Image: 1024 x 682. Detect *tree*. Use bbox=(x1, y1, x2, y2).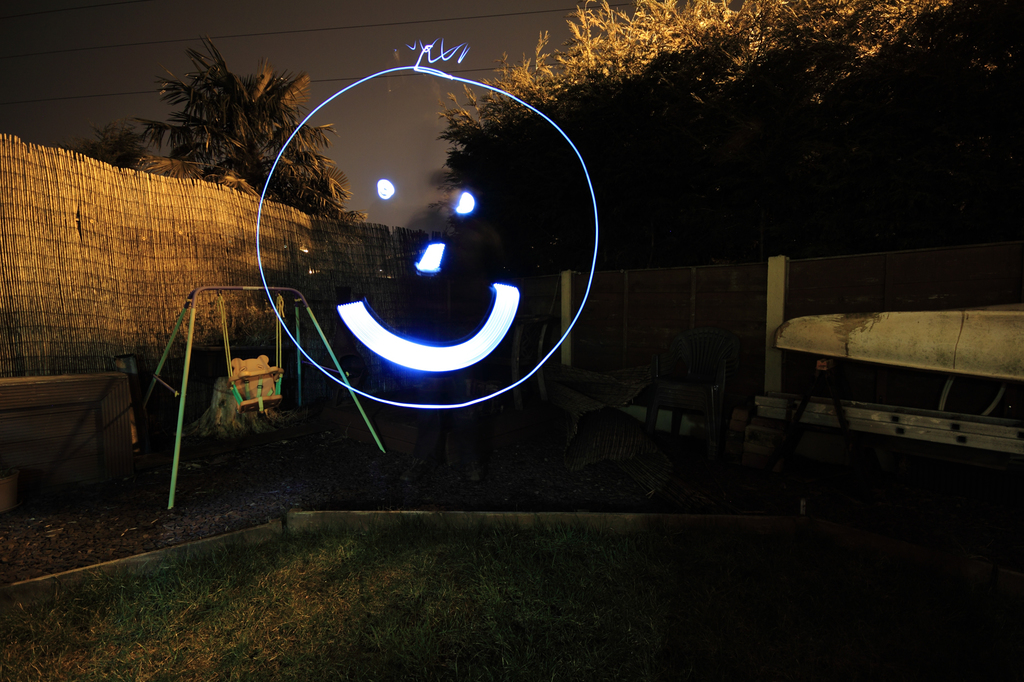
bbox=(128, 37, 328, 186).
